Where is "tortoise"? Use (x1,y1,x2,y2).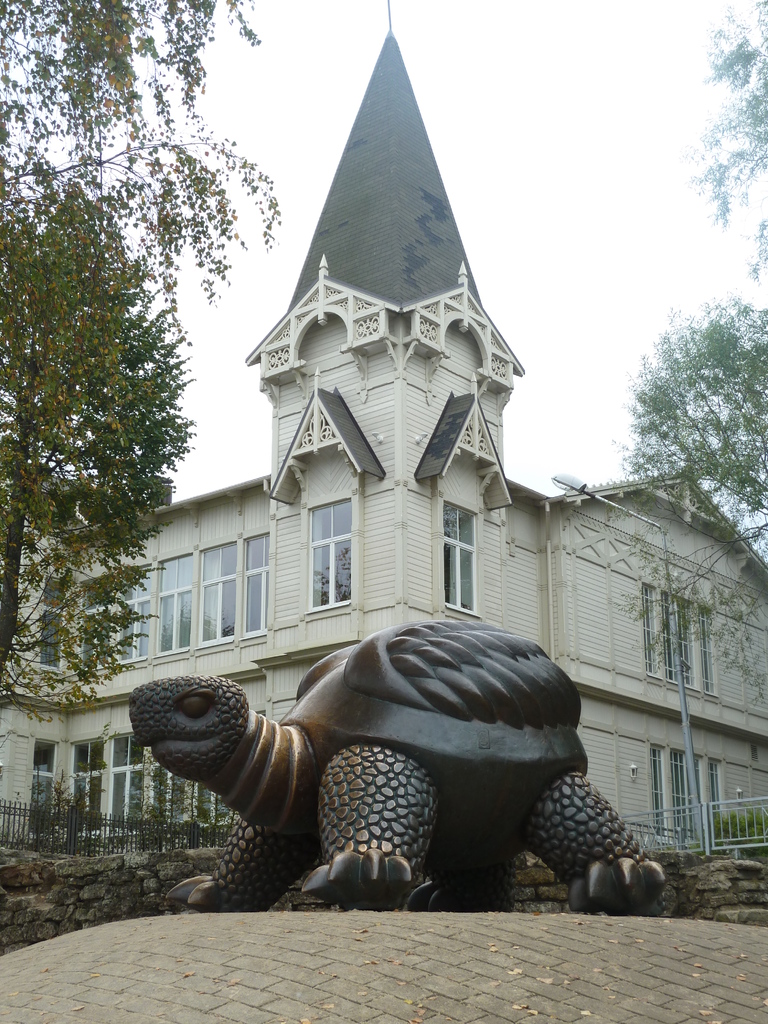
(127,619,670,913).
